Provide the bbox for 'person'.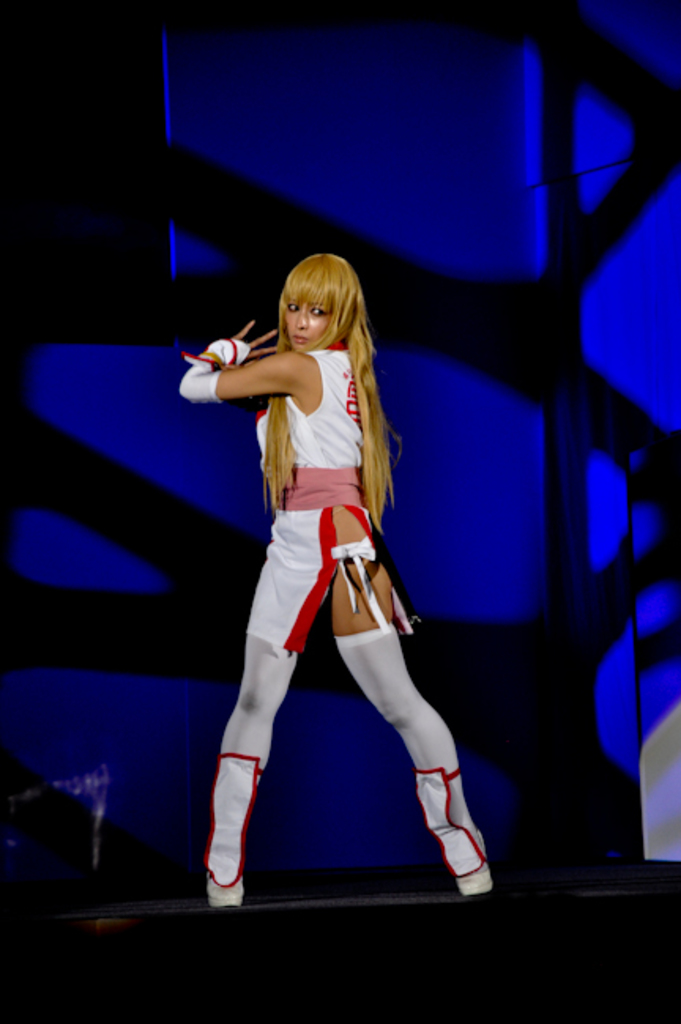
<region>175, 244, 481, 912</region>.
